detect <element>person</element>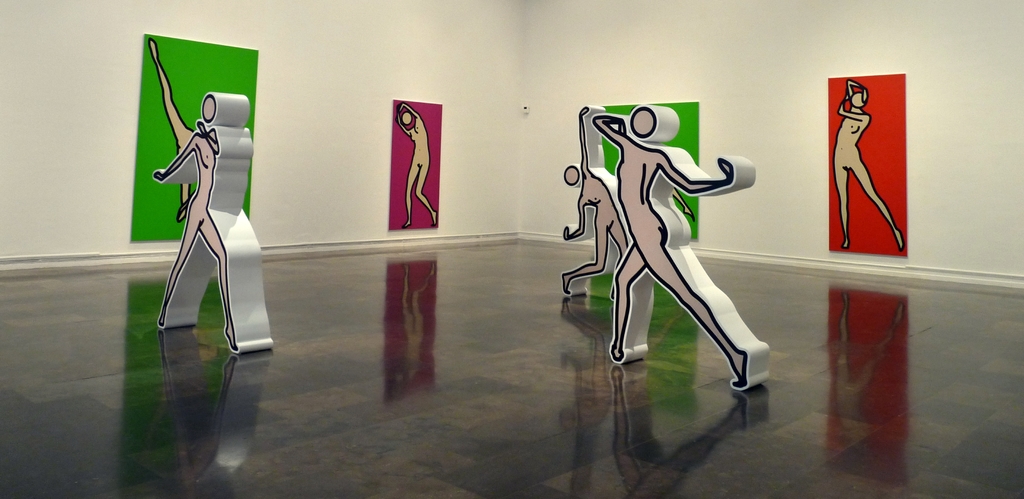
Rect(394, 101, 439, 226)
